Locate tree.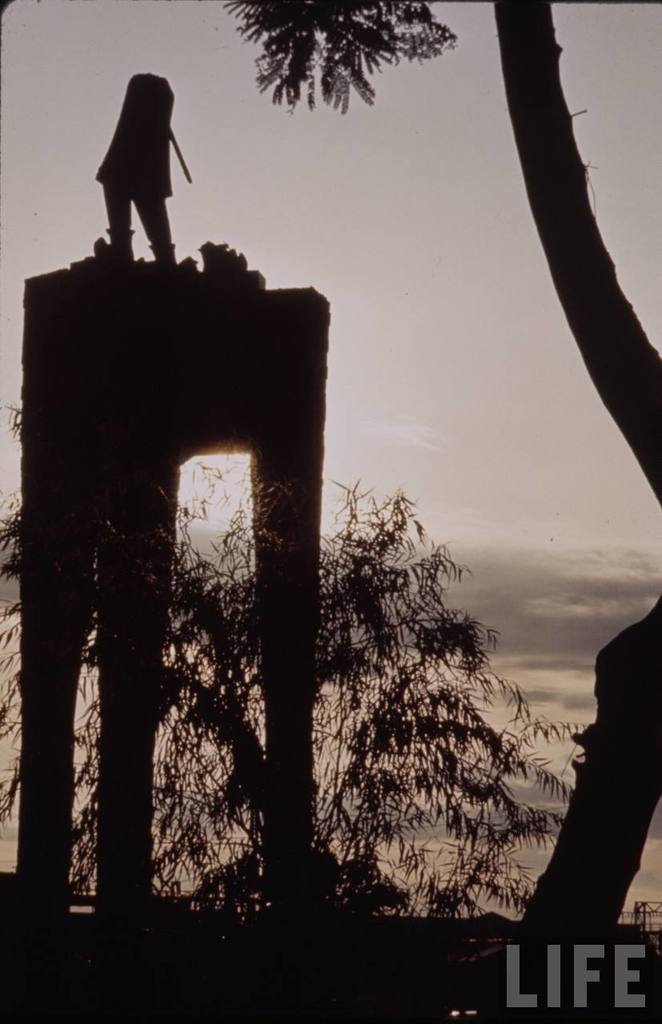
Bounding box: rect(0, 395, 607, 986).
